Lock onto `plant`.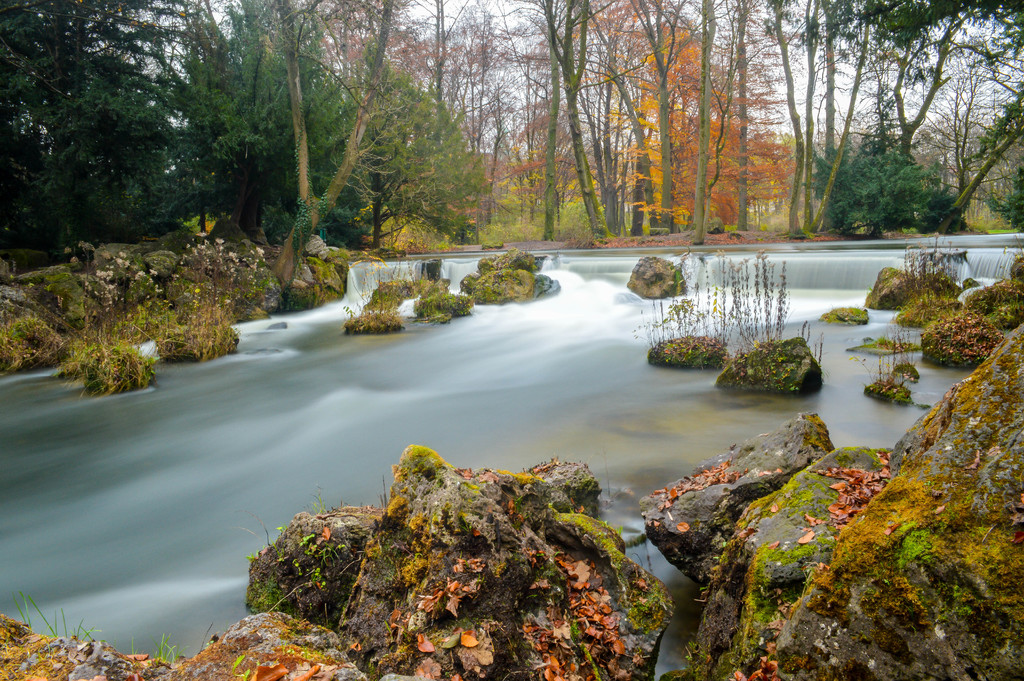
Locked: region(366, 475, 394, 562).
